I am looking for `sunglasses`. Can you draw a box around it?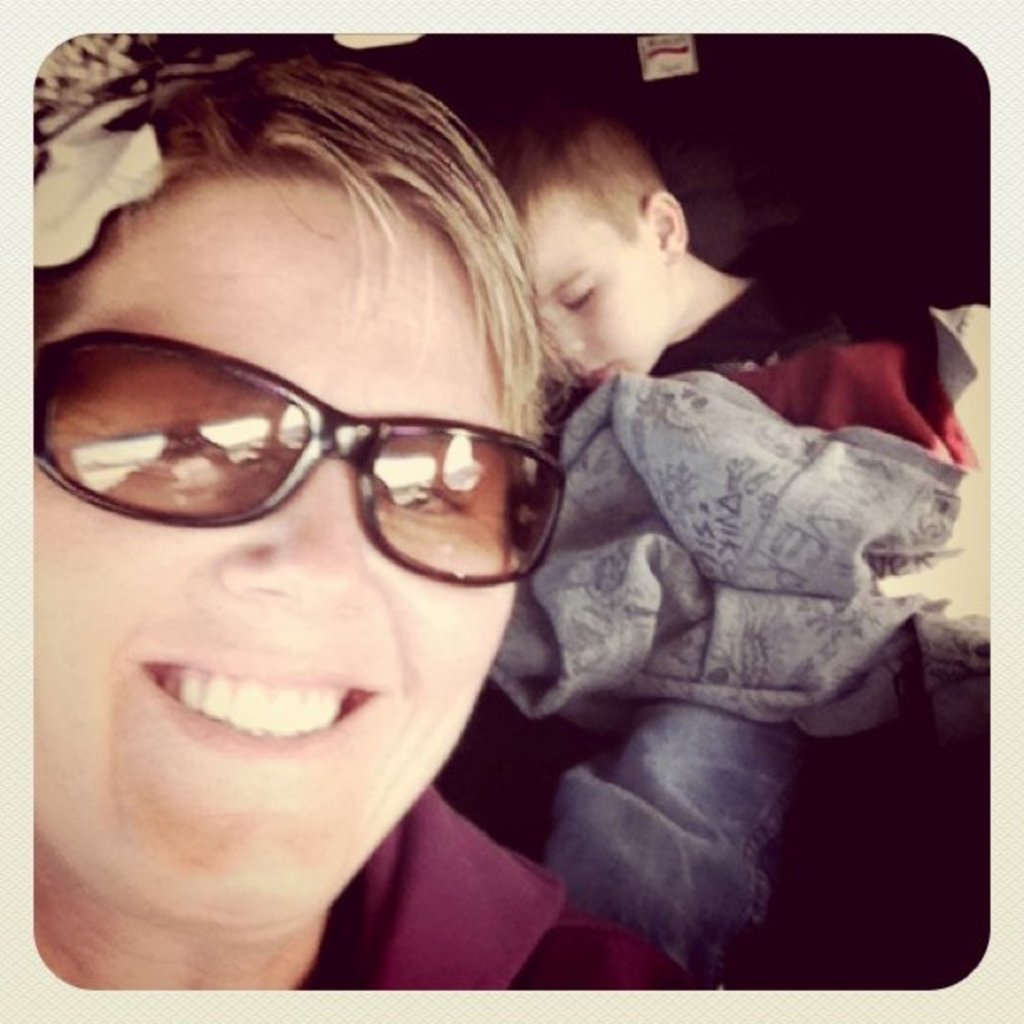
Sure, the bounding box is bbox=(18, 318, 574, 607).
